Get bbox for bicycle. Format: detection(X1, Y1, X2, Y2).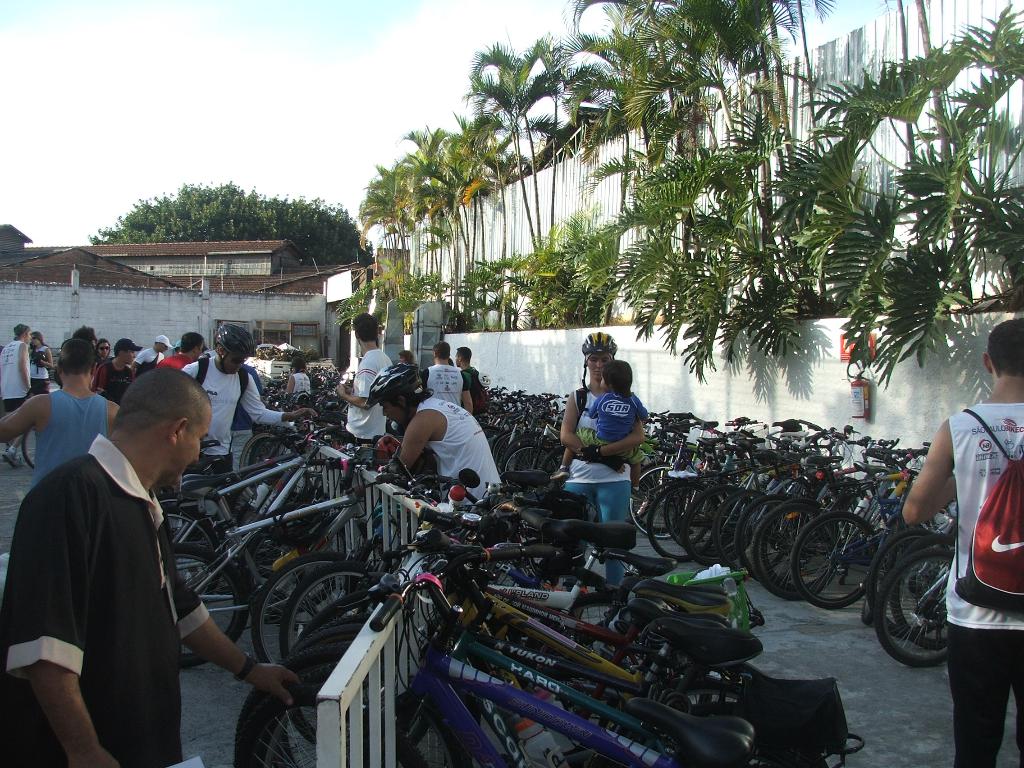
detection(164, 414, 351, 572).
